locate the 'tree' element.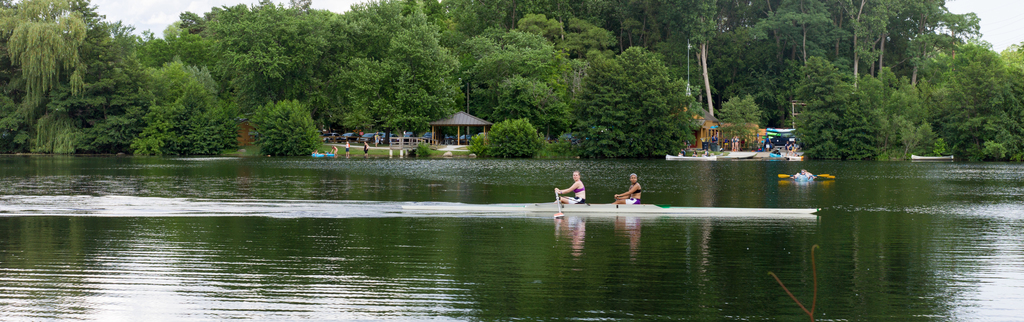
Element bbox: [230,94,331,150].
